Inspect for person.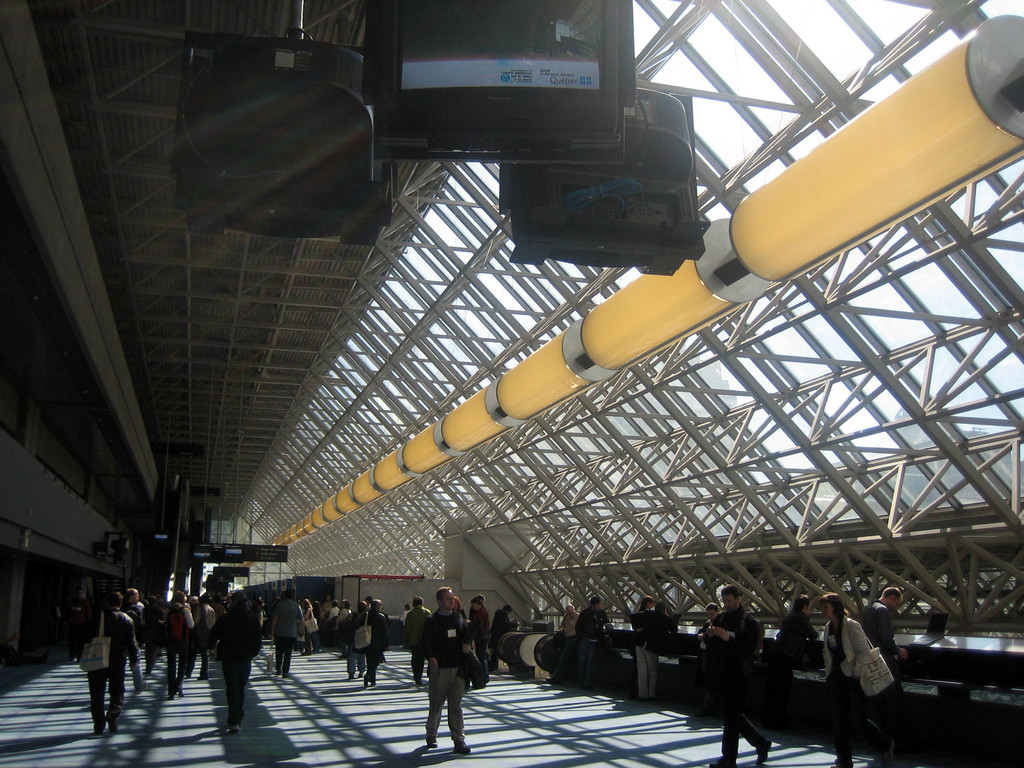
Inspection: detection(73, 589, 139, 733).
